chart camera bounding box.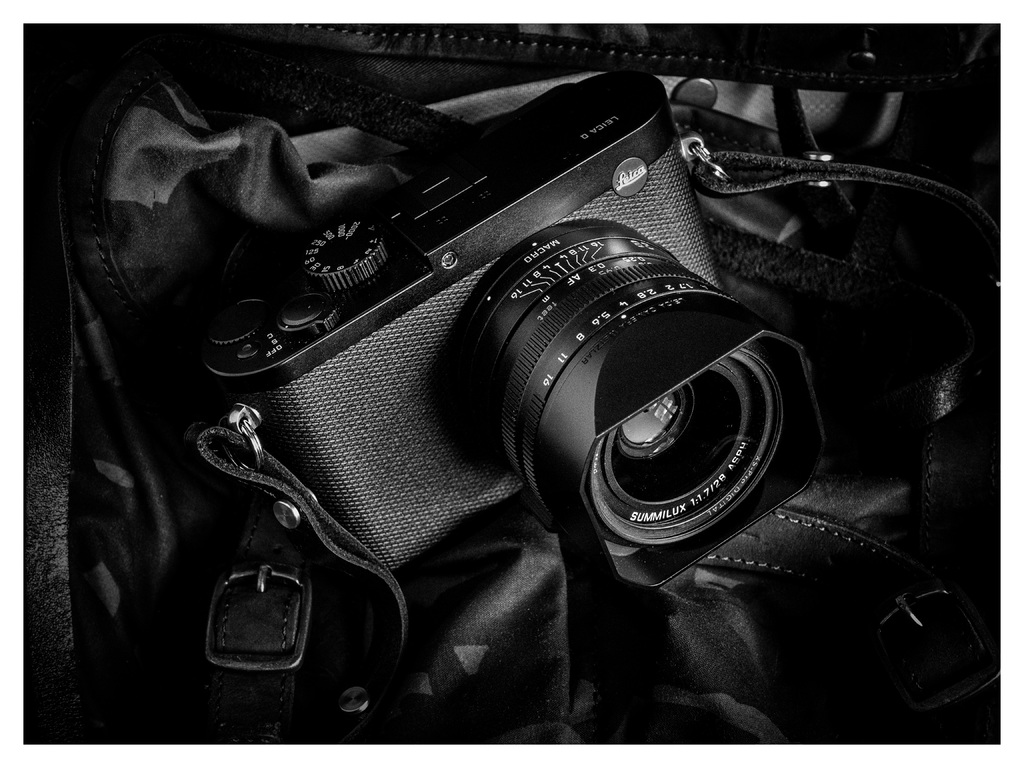
Charted: rect(205, 70, 827, 596).
